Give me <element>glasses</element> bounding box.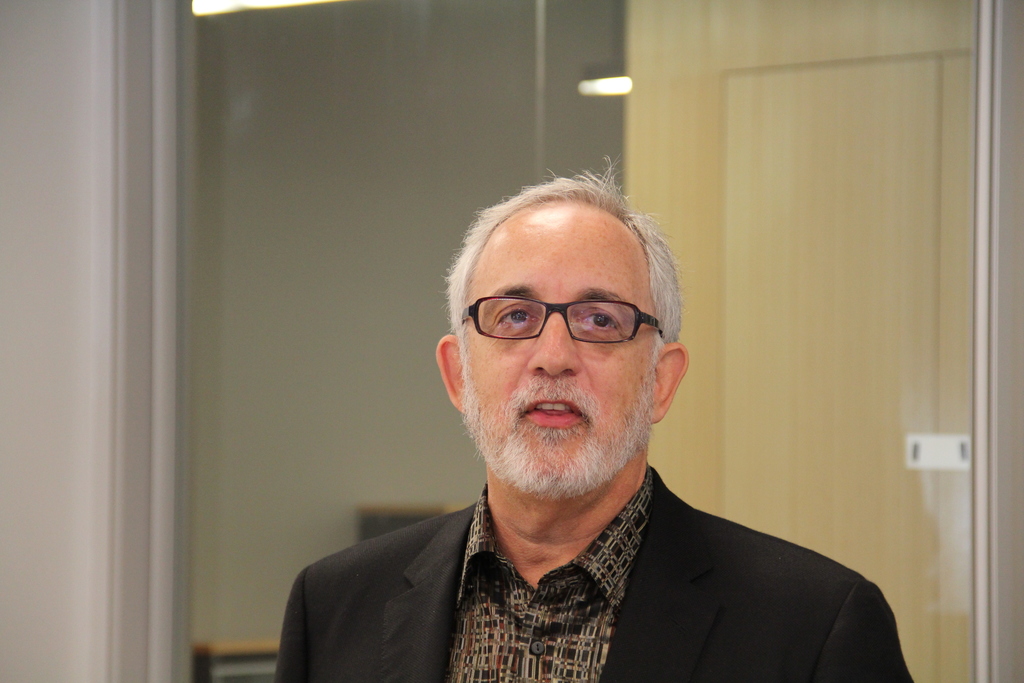
458/290/679/368.
